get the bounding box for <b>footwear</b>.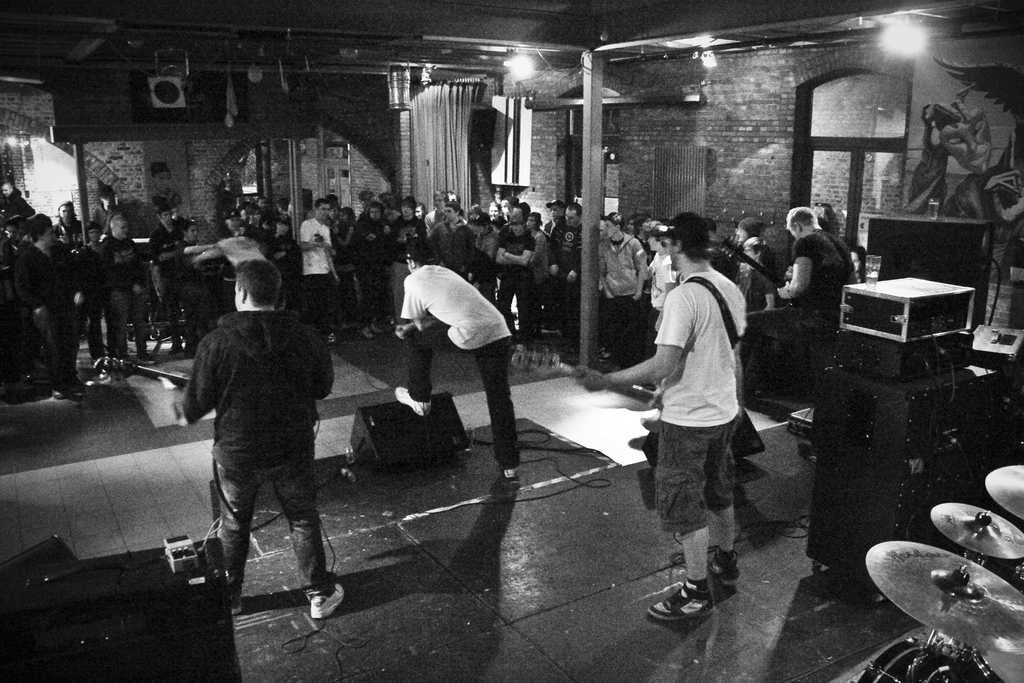
bbox=[705, 552, 741, 593].
